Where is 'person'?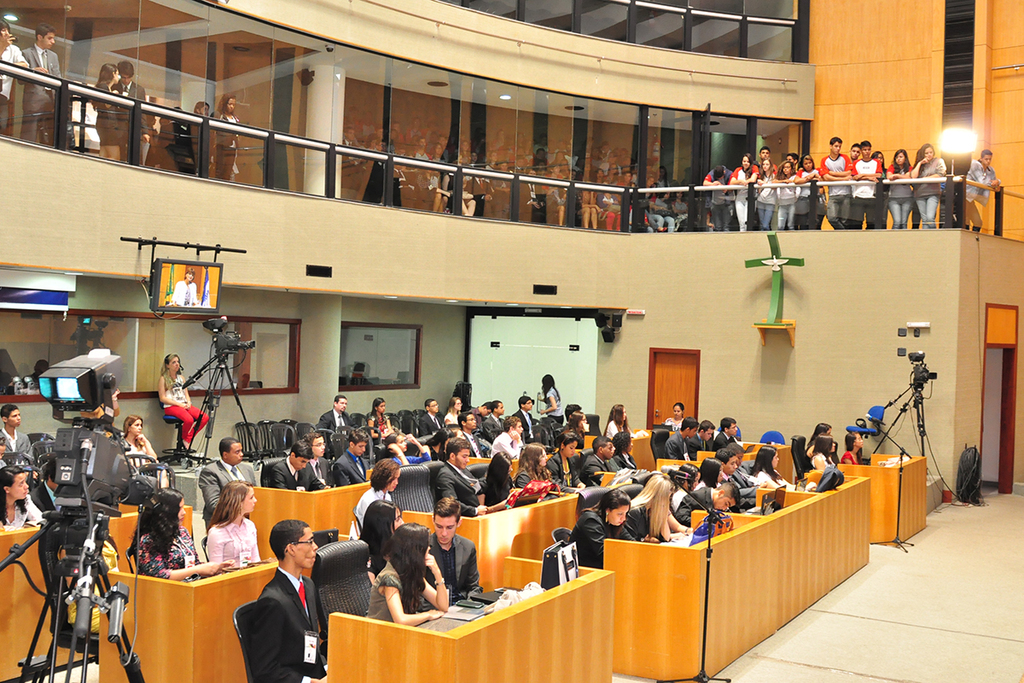
left=160, top=352, right=210, bottom=447.
